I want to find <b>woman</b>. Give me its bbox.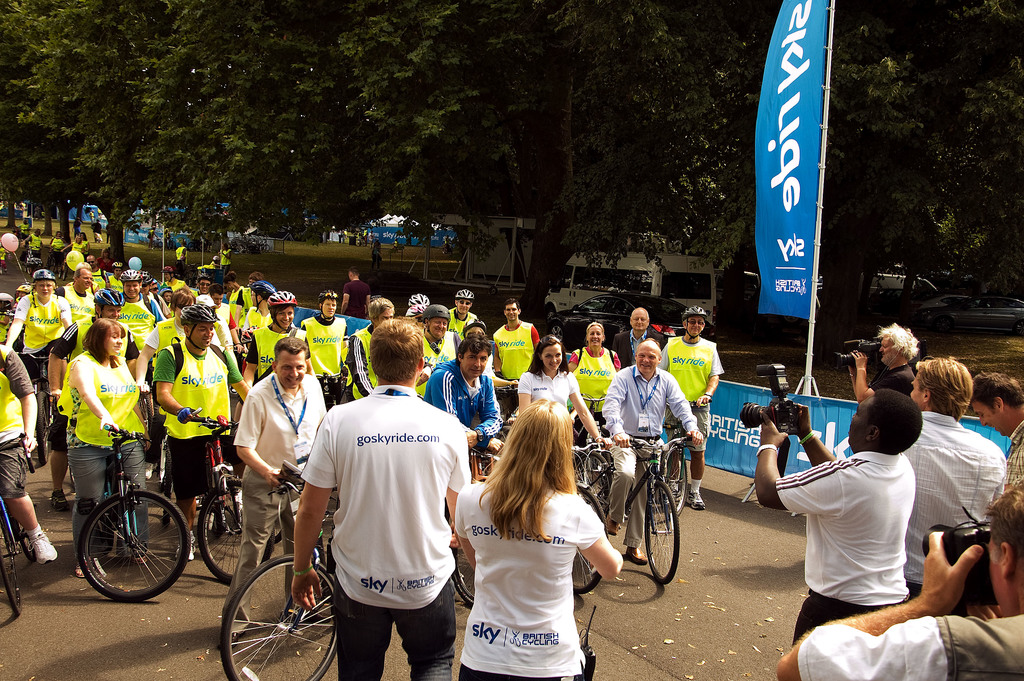
l=174, t=237, r=188, b=268.
